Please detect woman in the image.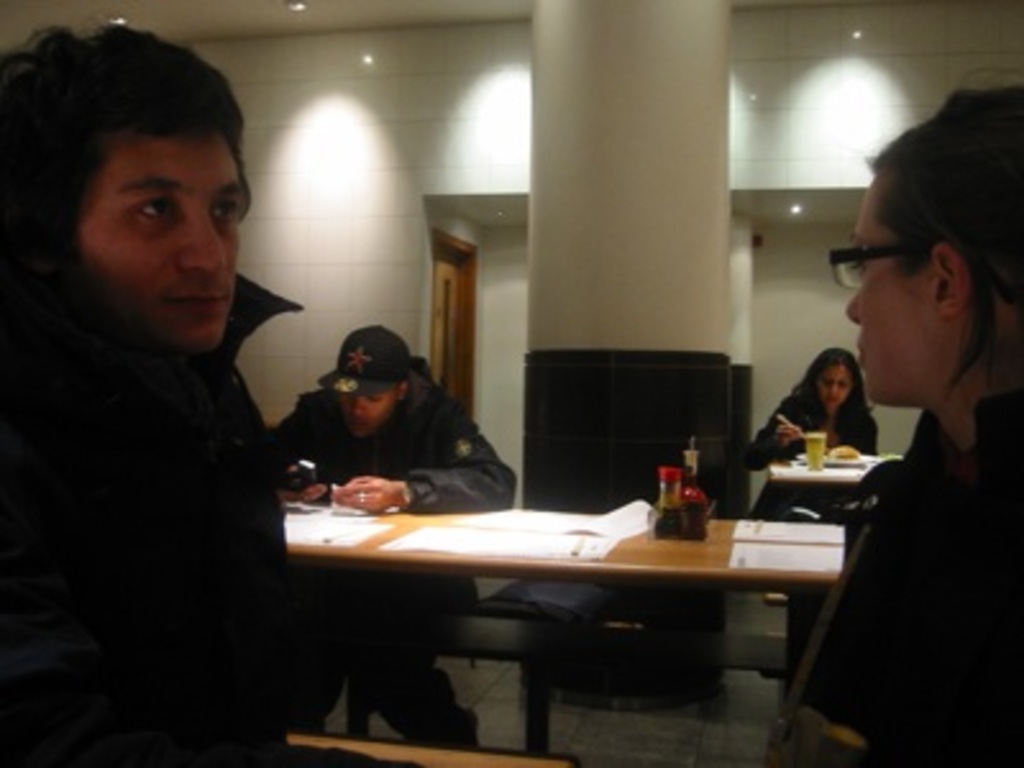
locate(791, 120, 1023, 724).
